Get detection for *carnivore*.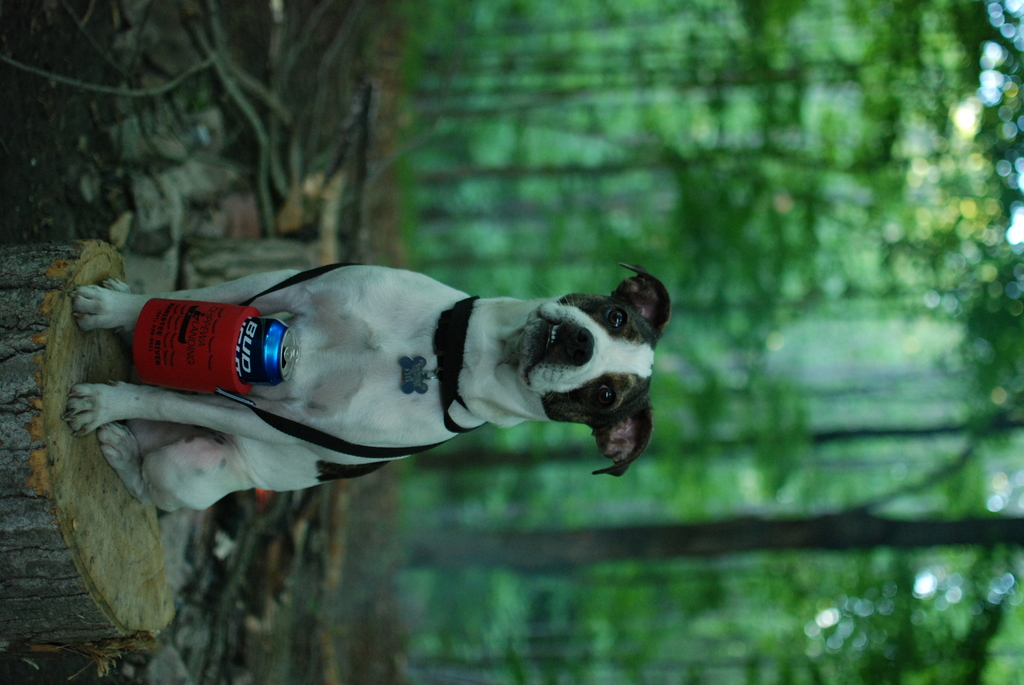
Detection: <region>49, 253, 680, 531</region>.
